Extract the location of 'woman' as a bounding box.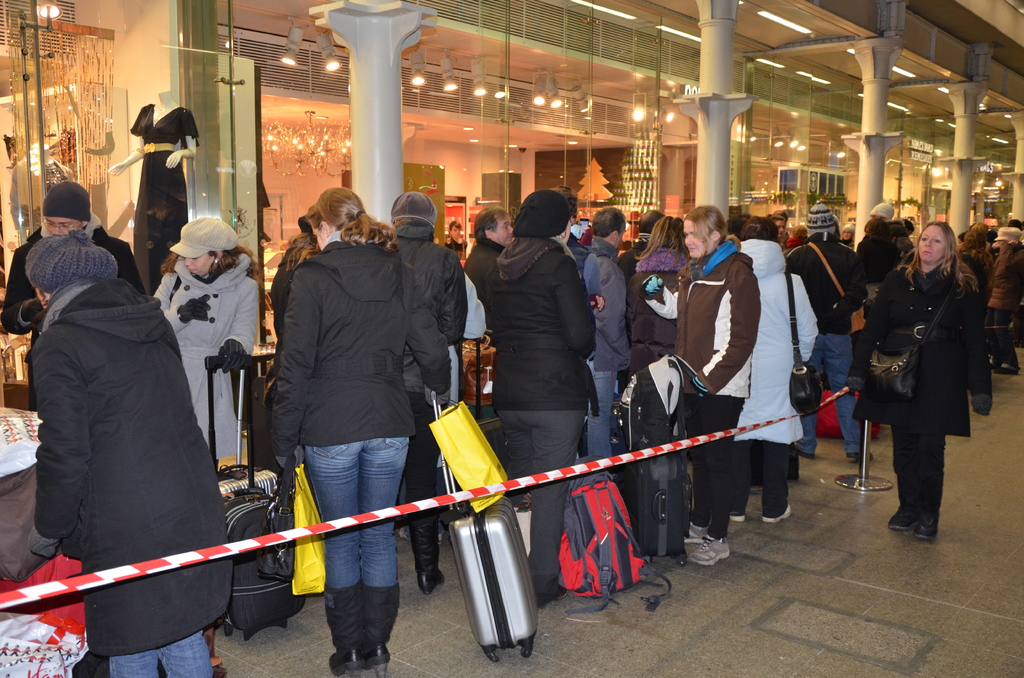
[x1=853, y1=208, x2=987, y2=546].
